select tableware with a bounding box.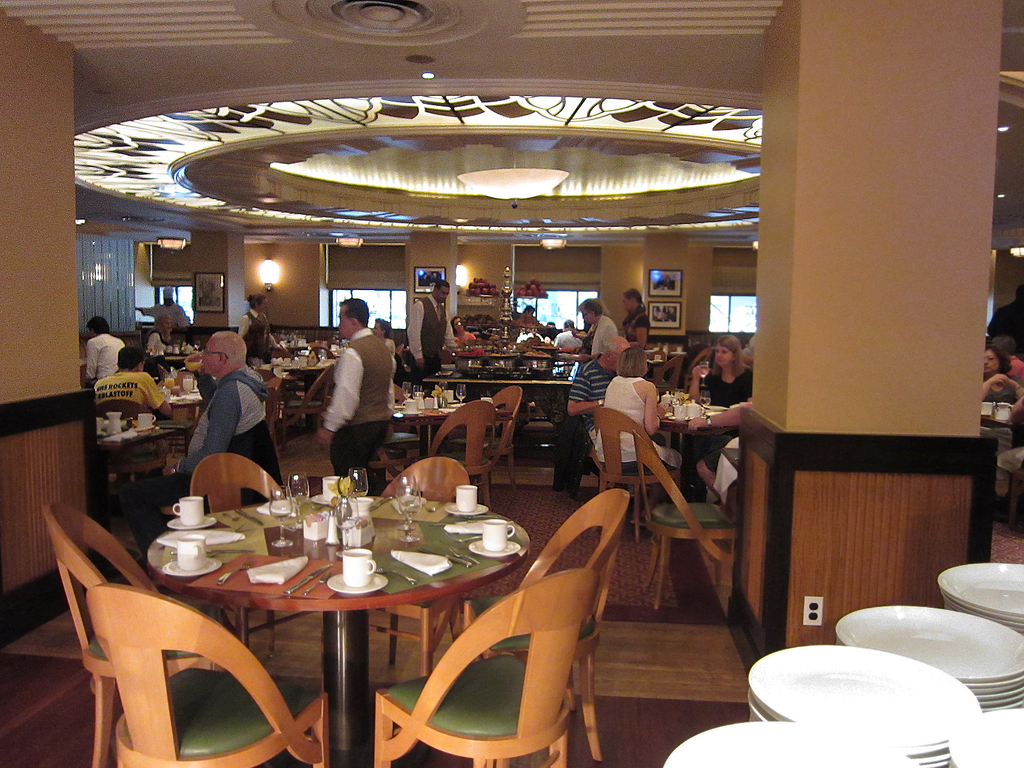
{"x1": 688, "y1": 402, "x2": 708, "y2": 421}.
